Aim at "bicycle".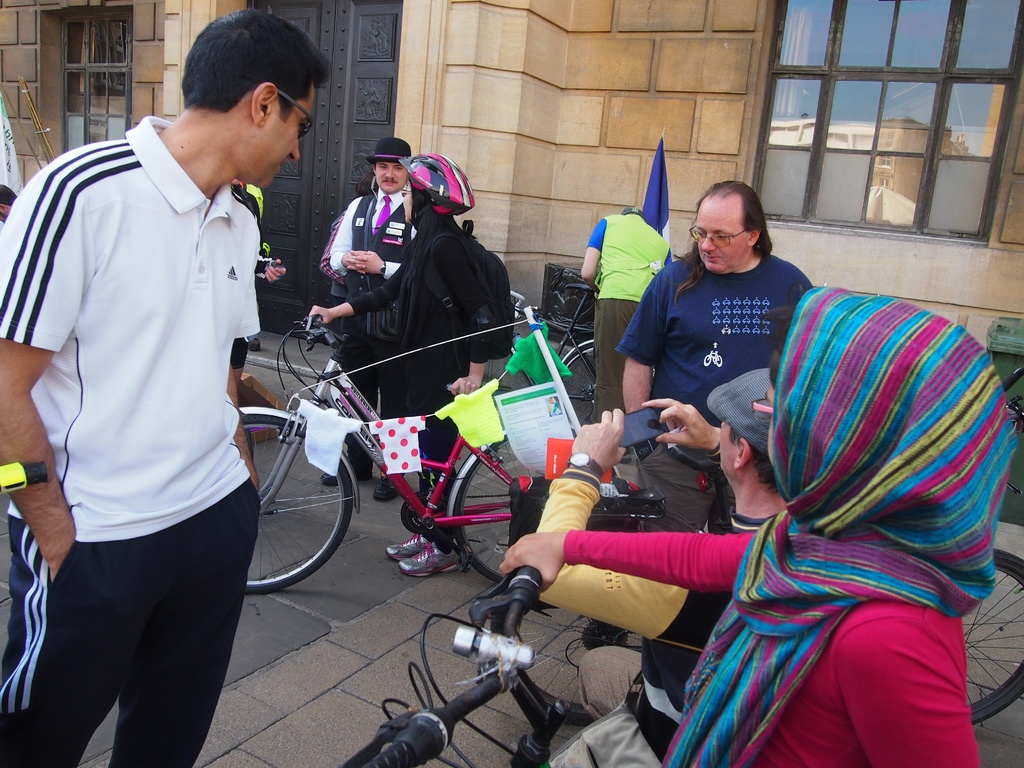
Aimed at bbox=[451, 212, 673, 463].
